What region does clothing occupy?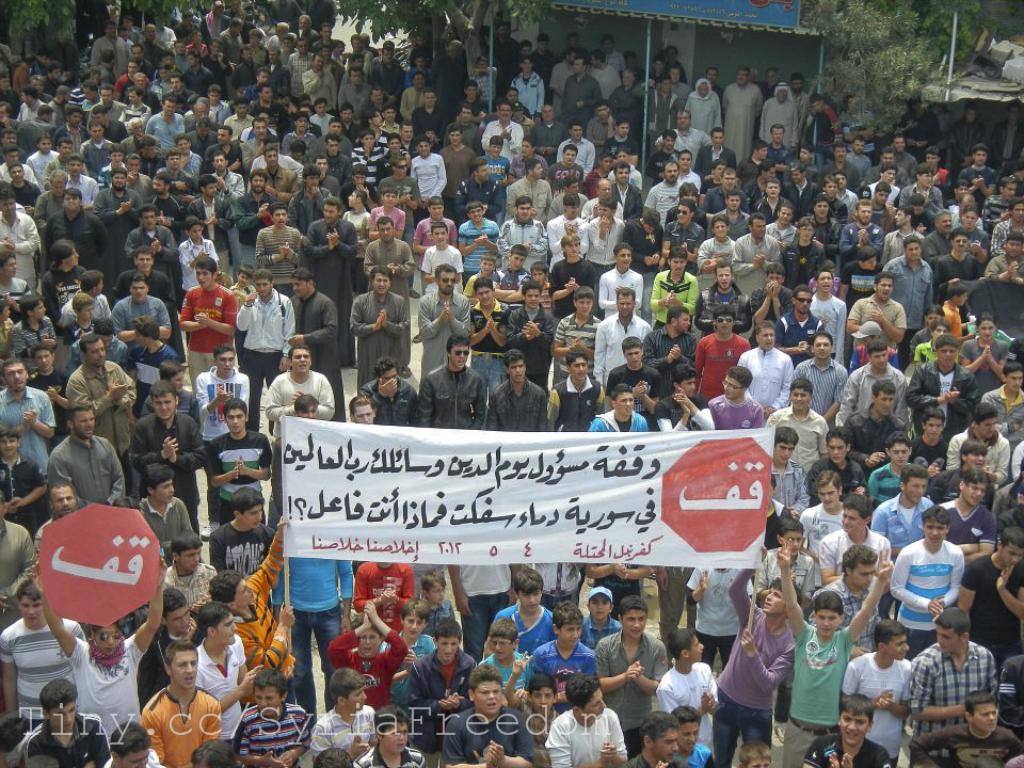
[141, 685, 223, 767].
